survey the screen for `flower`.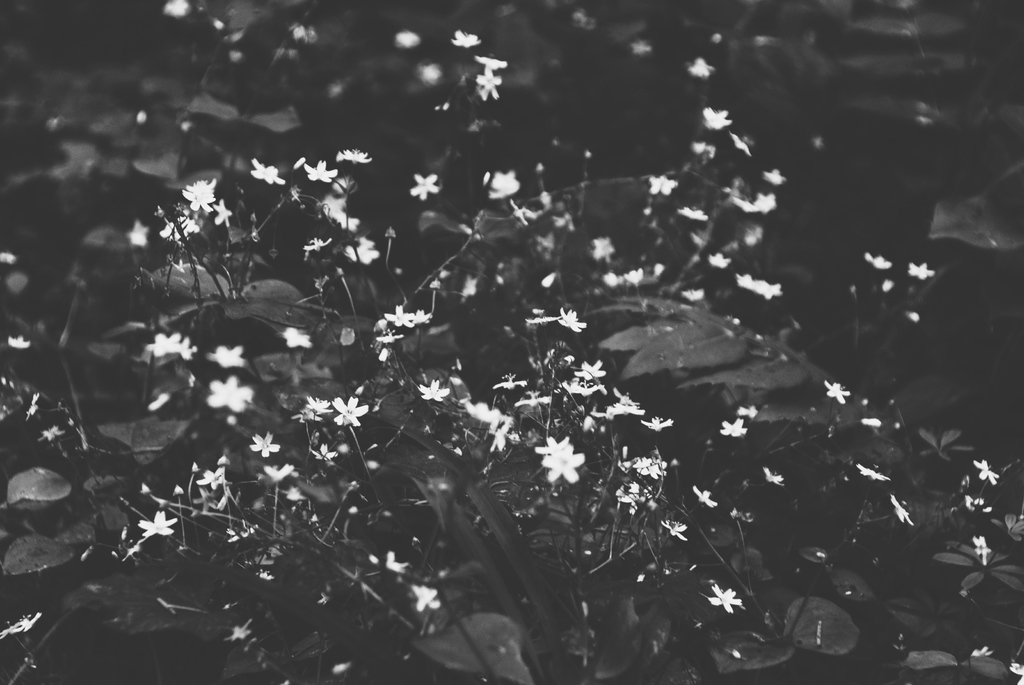
Survey found: {"x1": 417, "y1": 377, "x2": 449, "y2": 404}.
